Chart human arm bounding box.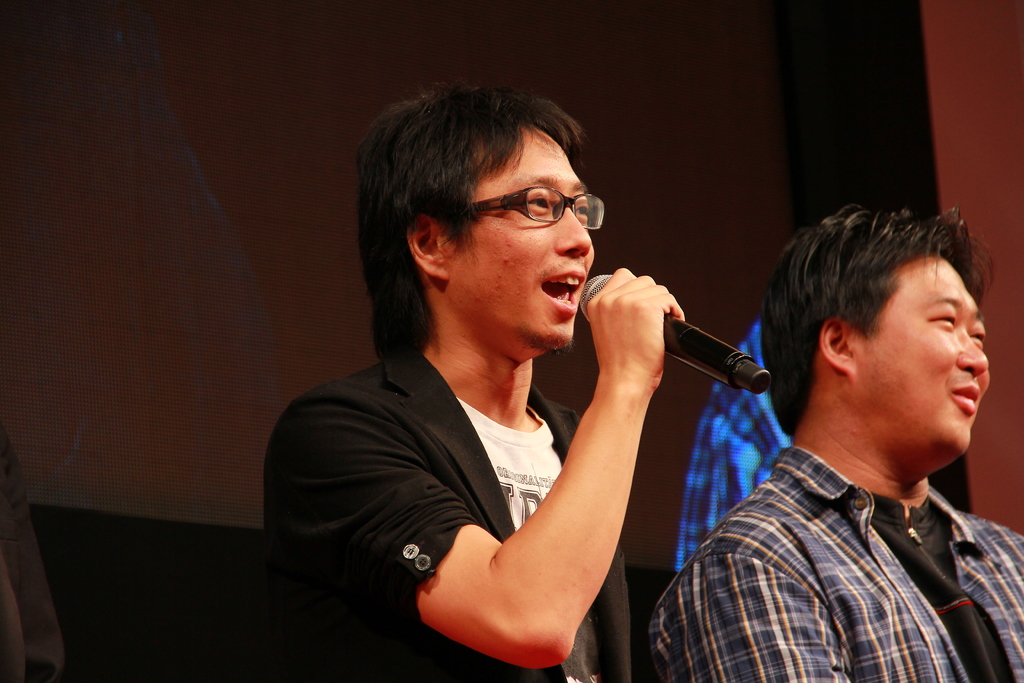
Charted: region(348, 327, 729, 652).
